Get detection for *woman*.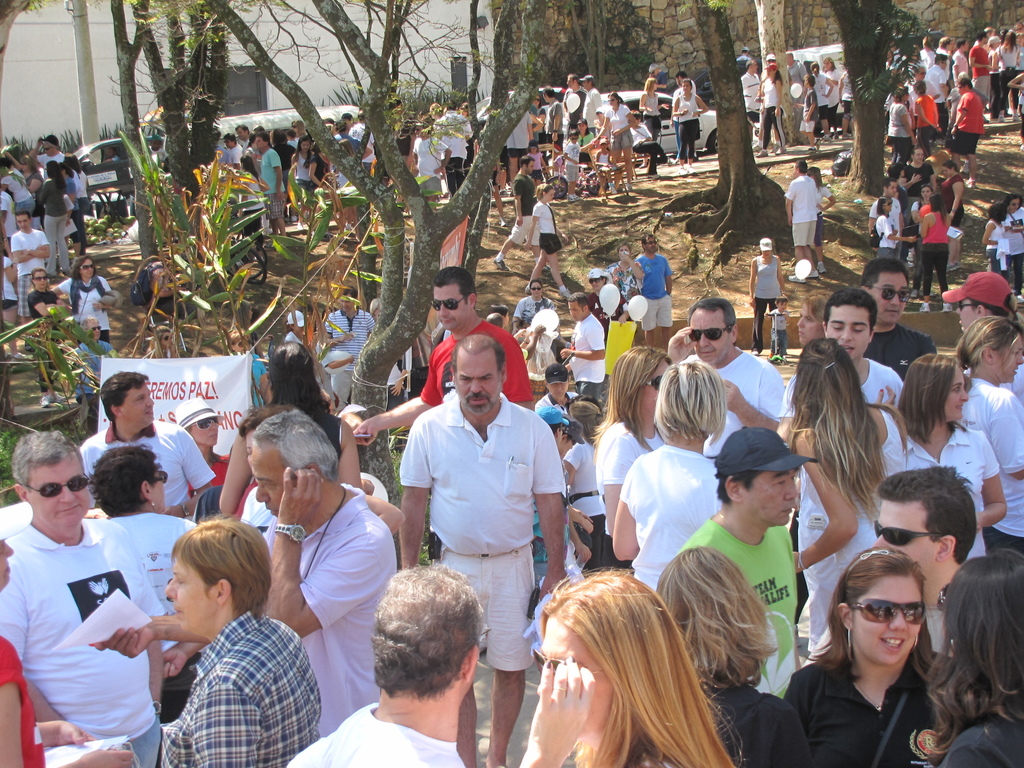
Detection: bbox(779, 549, 972, 767).
